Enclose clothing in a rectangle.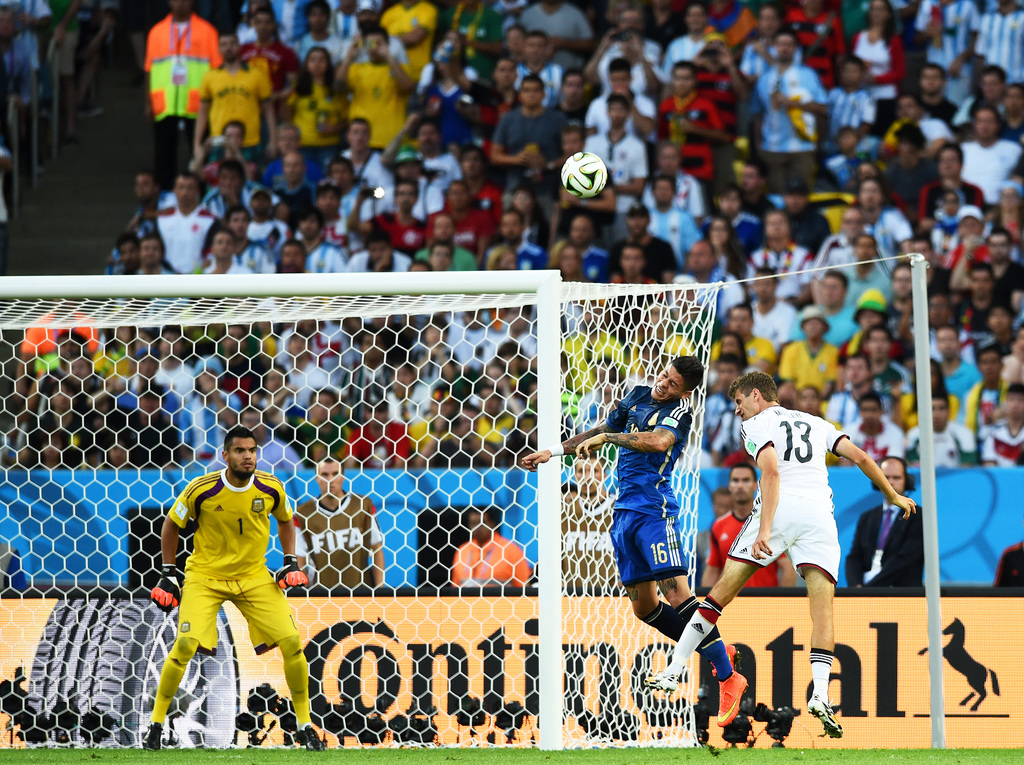
rect(951, 358, 995, 407).
